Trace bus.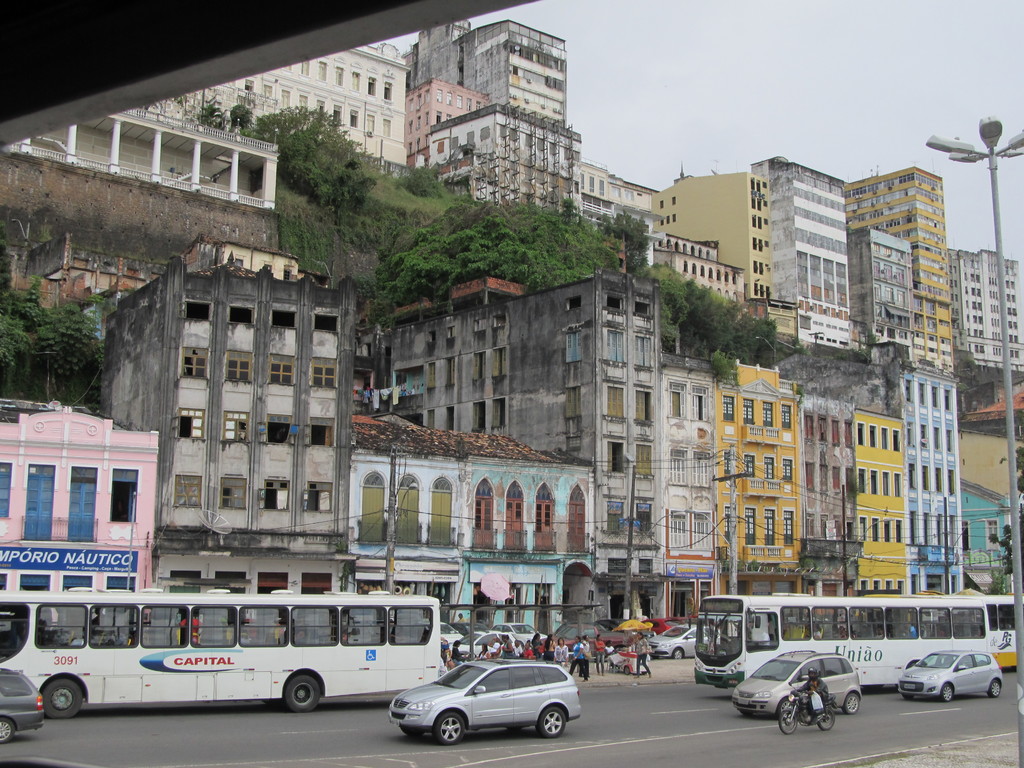
Traced to l=0, t=588, r=444, b=716.
